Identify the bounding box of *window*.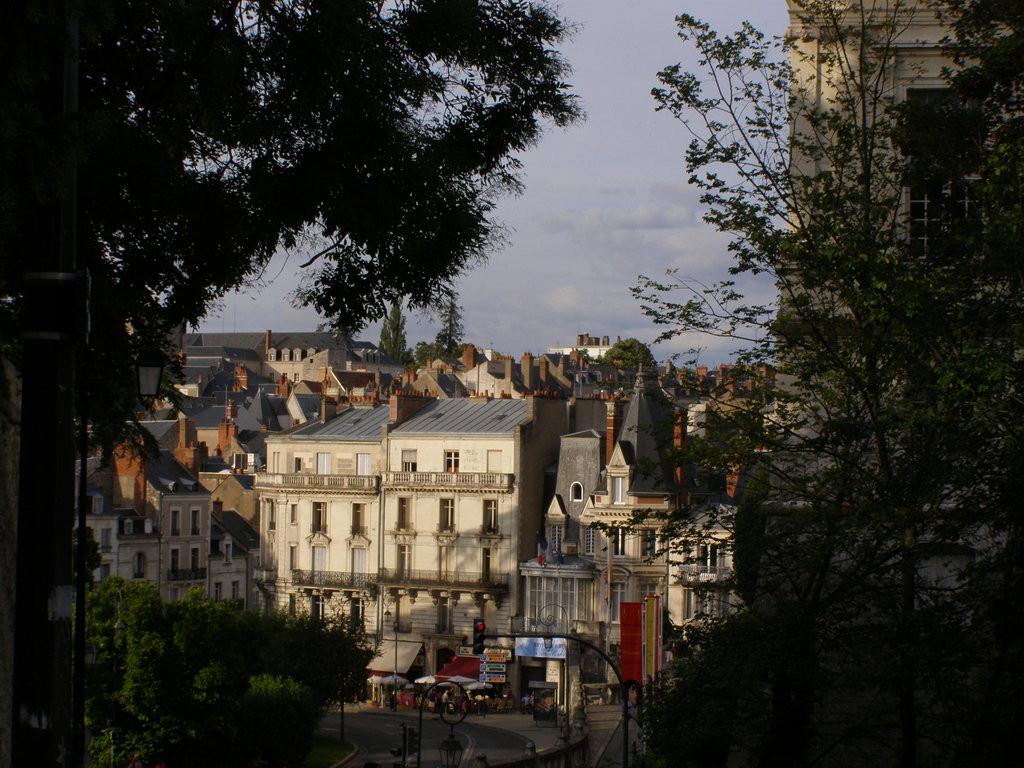
crop(292, 348, 303, 360).
